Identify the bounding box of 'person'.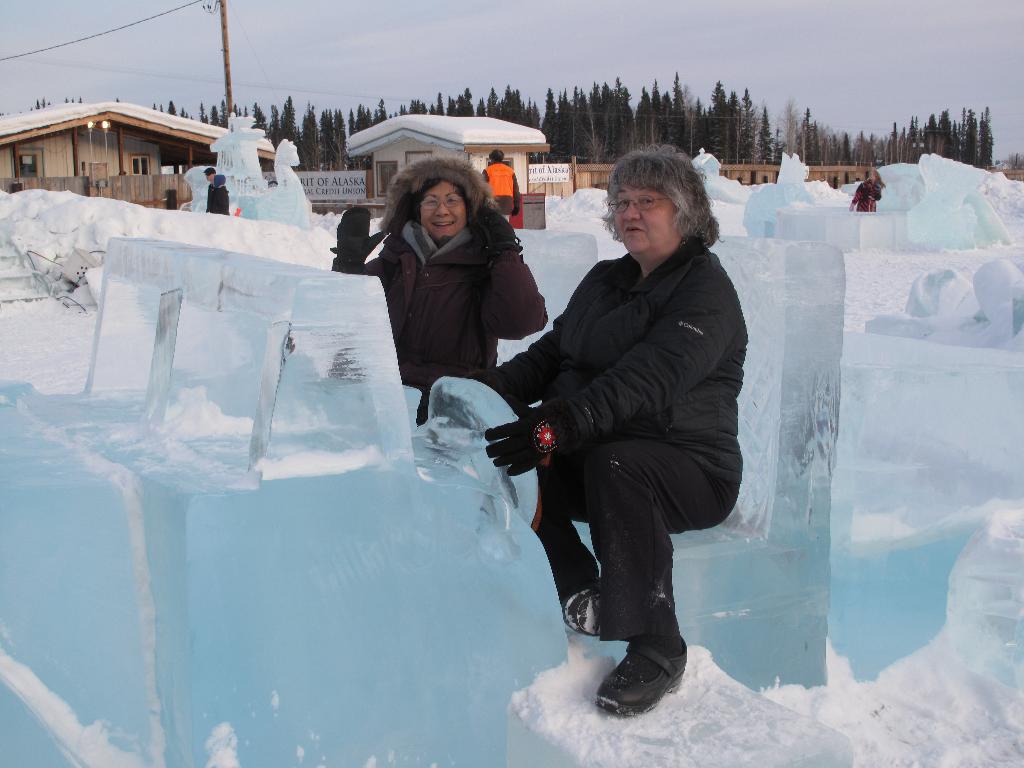
region(202, 166, 230, 213).
